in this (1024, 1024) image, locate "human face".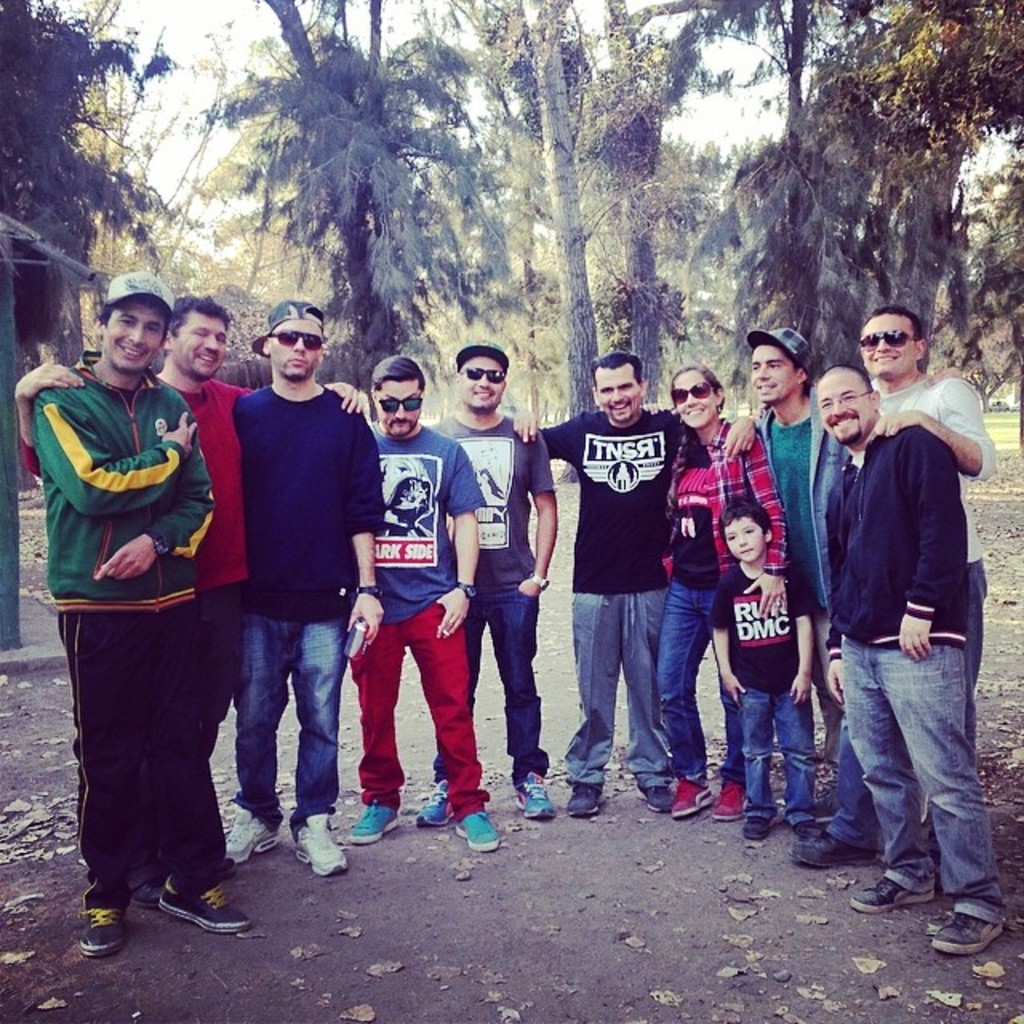
Bounding box: region(747, 342, 794, 398).
